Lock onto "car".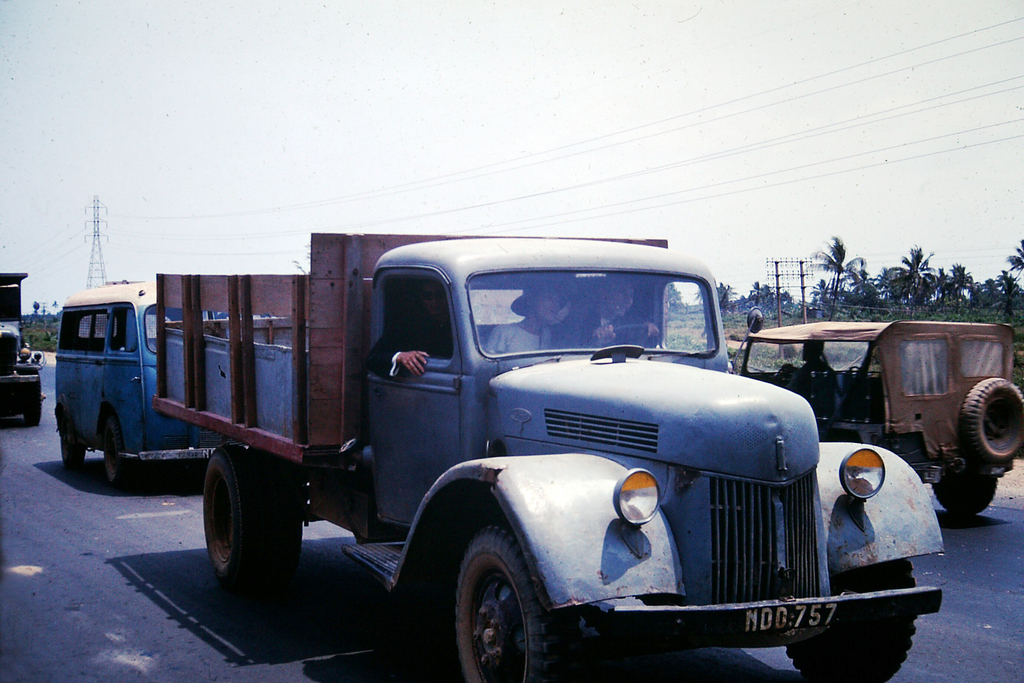
Locked: 742:322:1023:516.
